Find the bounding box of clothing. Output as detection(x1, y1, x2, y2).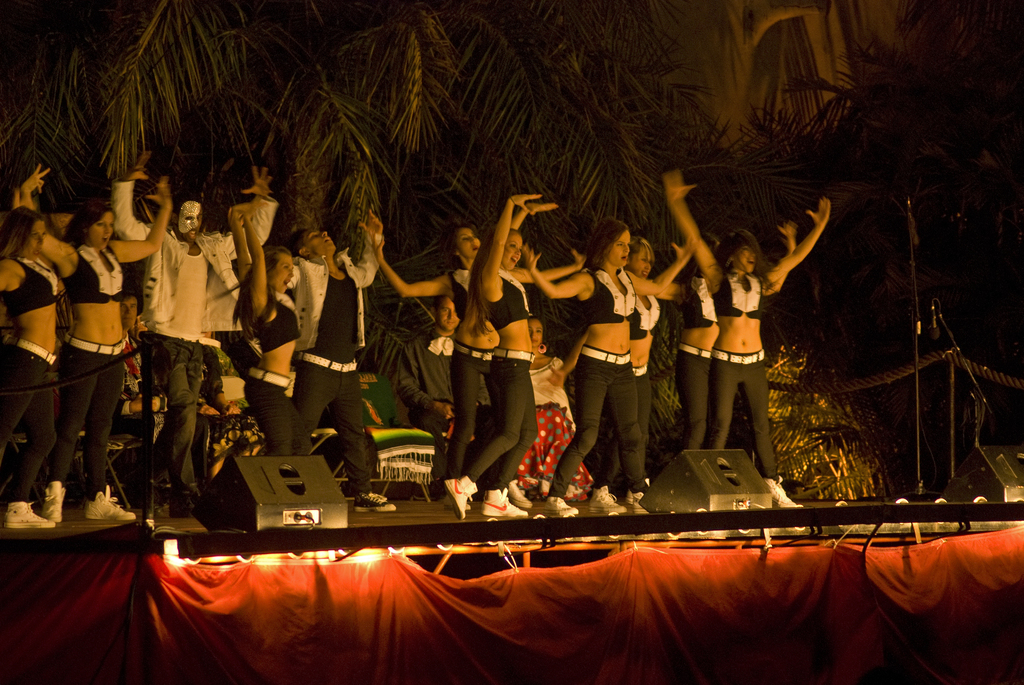
detection(461, 344, 539, 492).
